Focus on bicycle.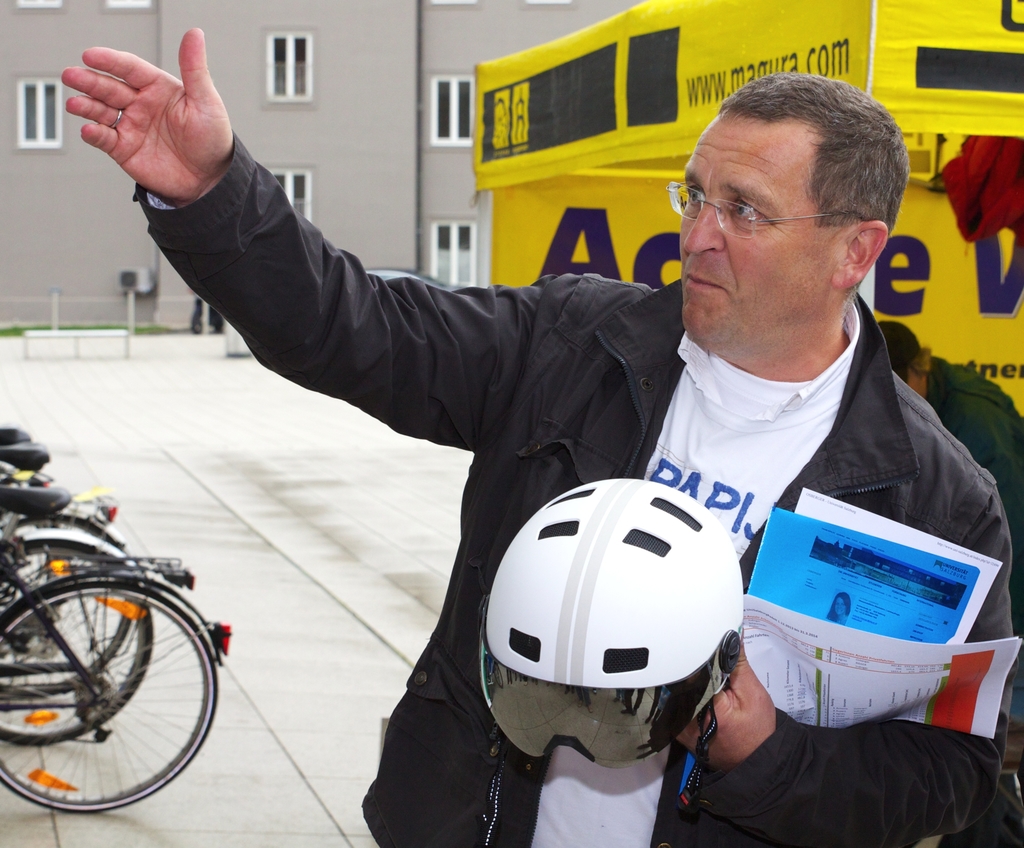
Focused at BBox(0, 415, 45, 478).
